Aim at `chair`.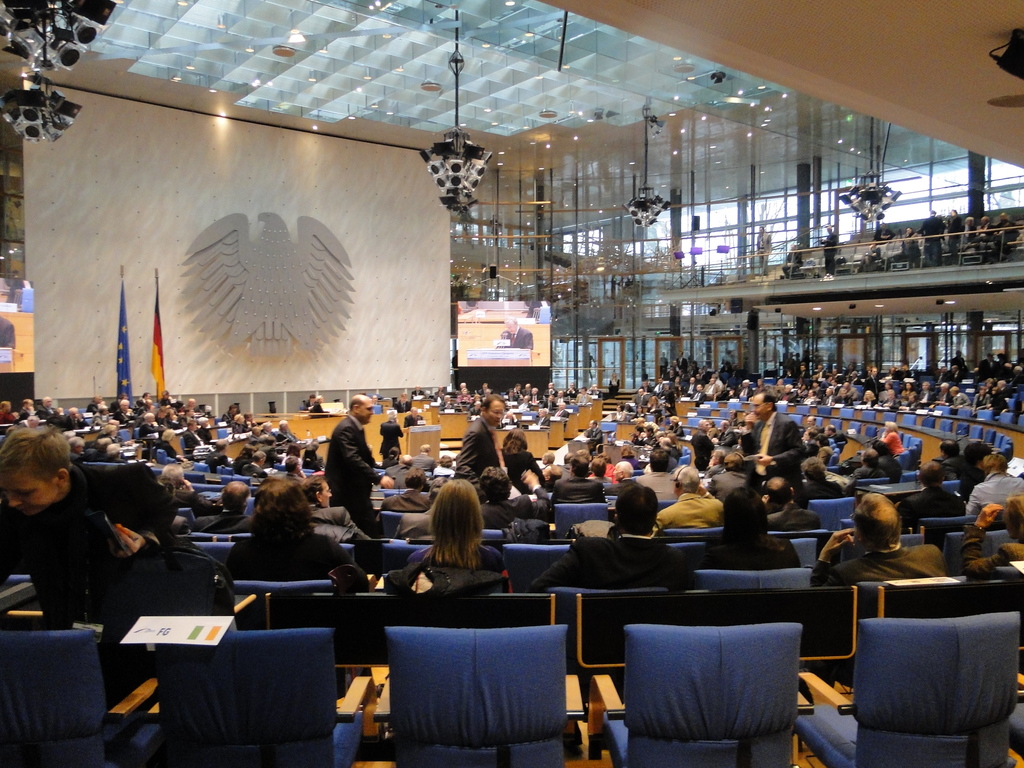
Aimed at bbox(689, 570, 810, 600).
